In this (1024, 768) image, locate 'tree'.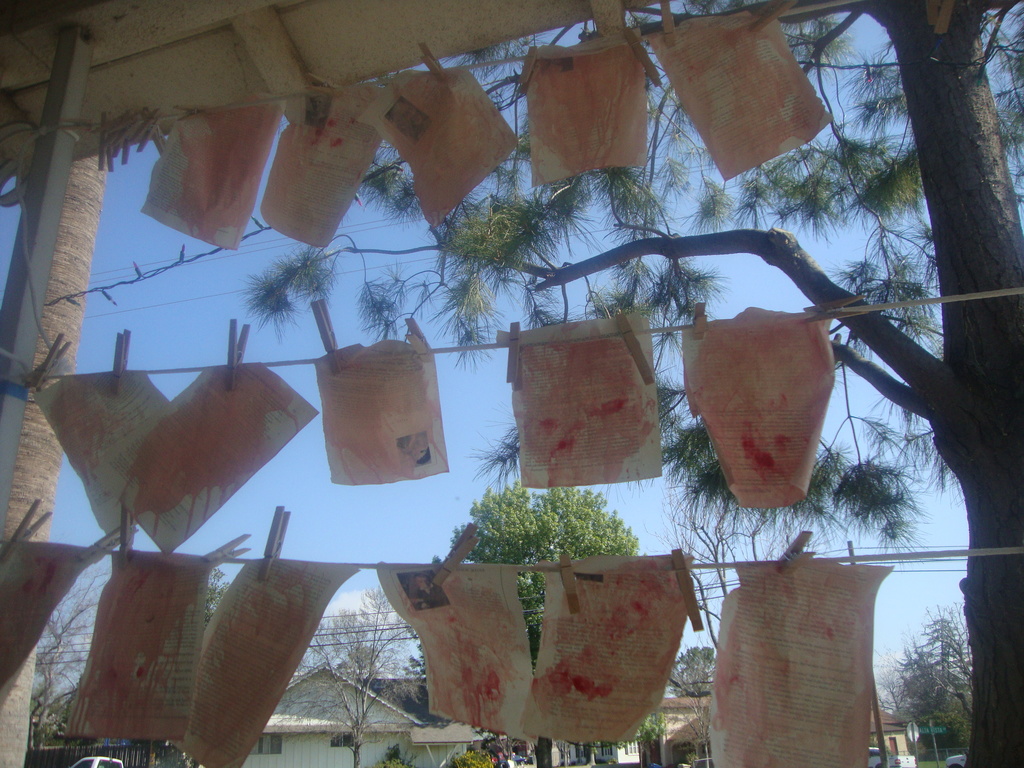
Bounding box: box(0, 150, 109, 767).
